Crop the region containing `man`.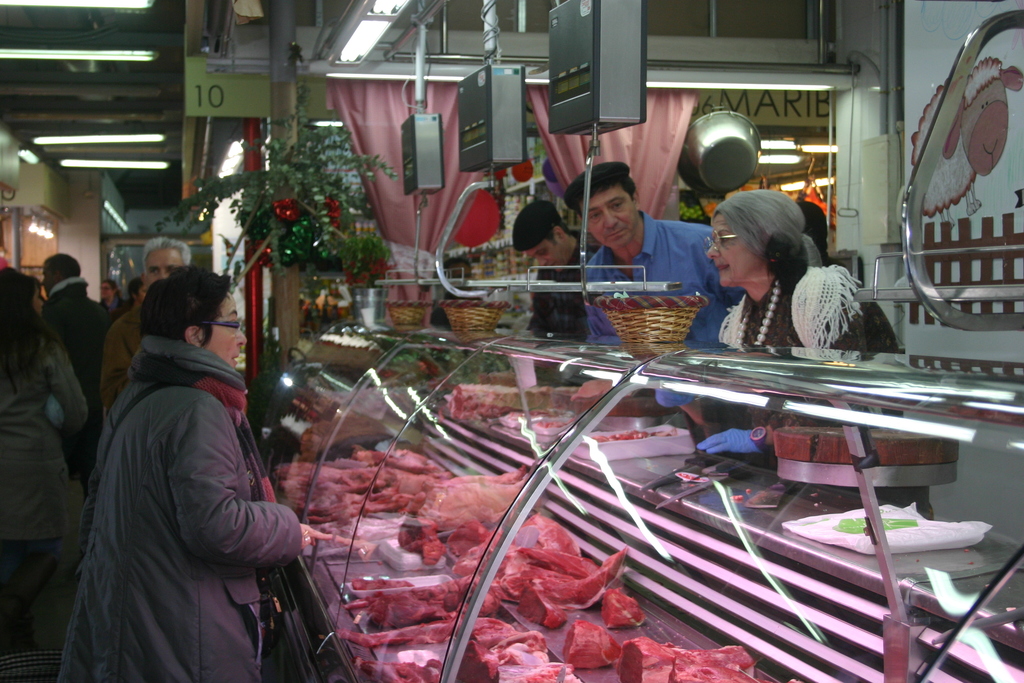
Crop region: locate(100, 231, 205, 425).
